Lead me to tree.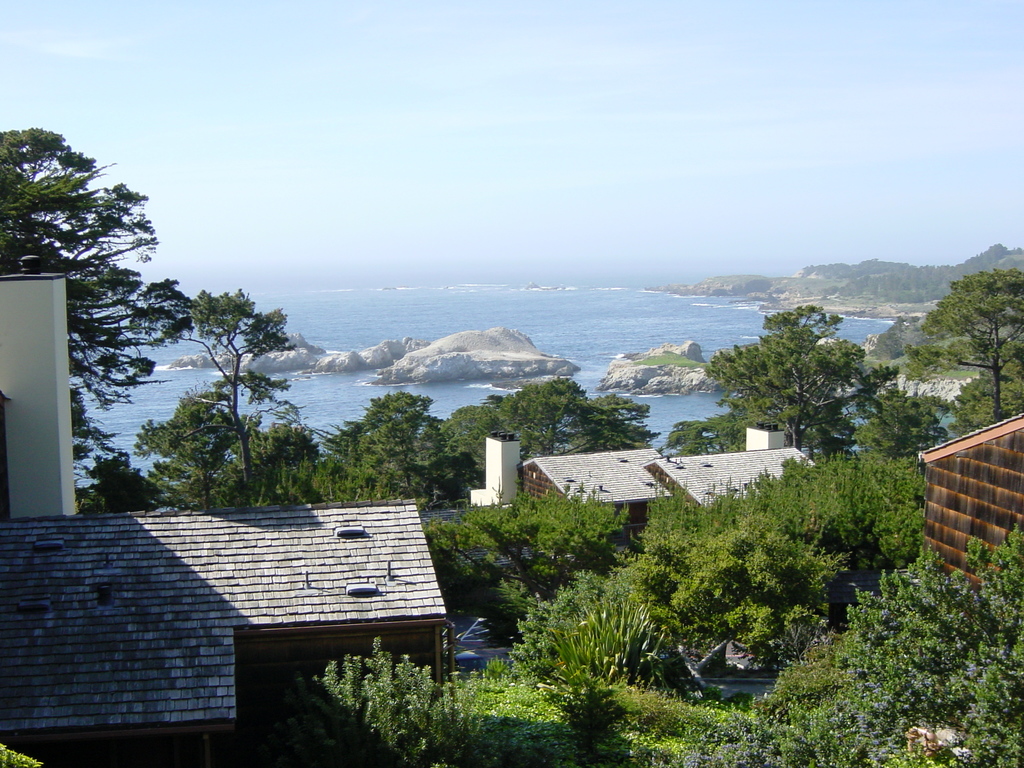
Lead to [838, 521, 1021, 767].
